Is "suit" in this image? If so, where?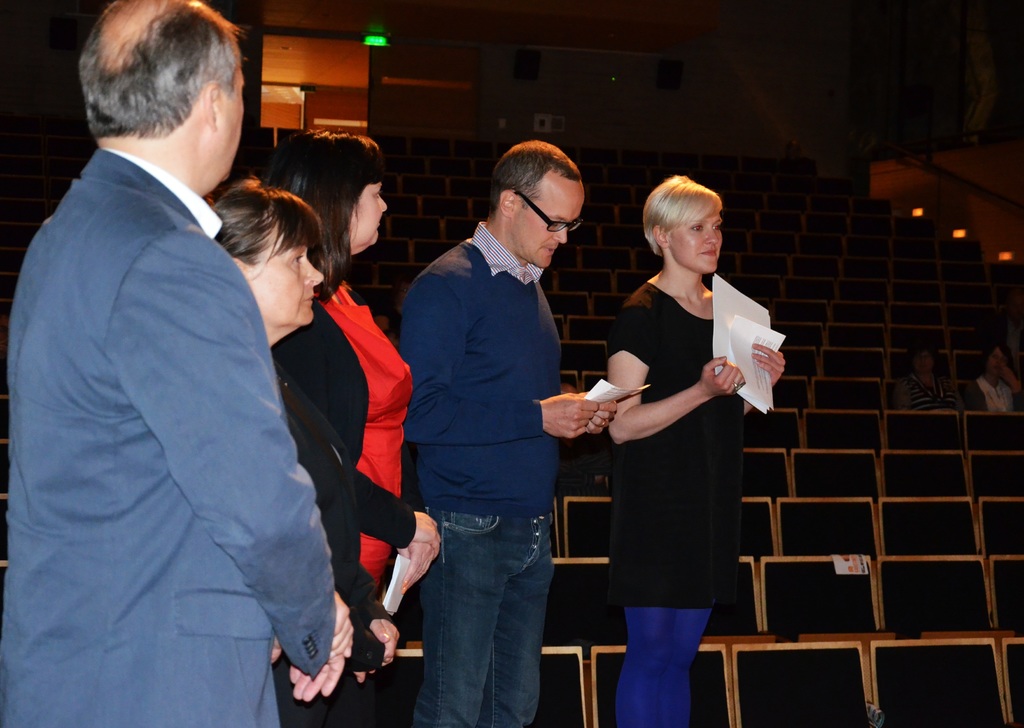
Yes, at select_region(15, 34, 354, 718).
